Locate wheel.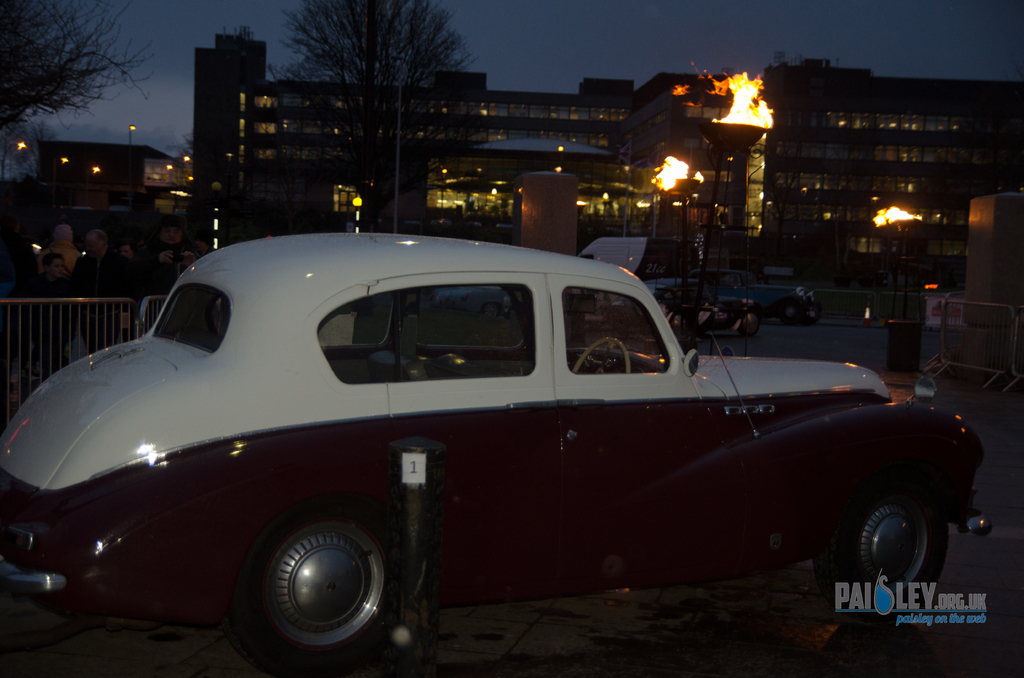
Bounding box: 571/334/627/373.
